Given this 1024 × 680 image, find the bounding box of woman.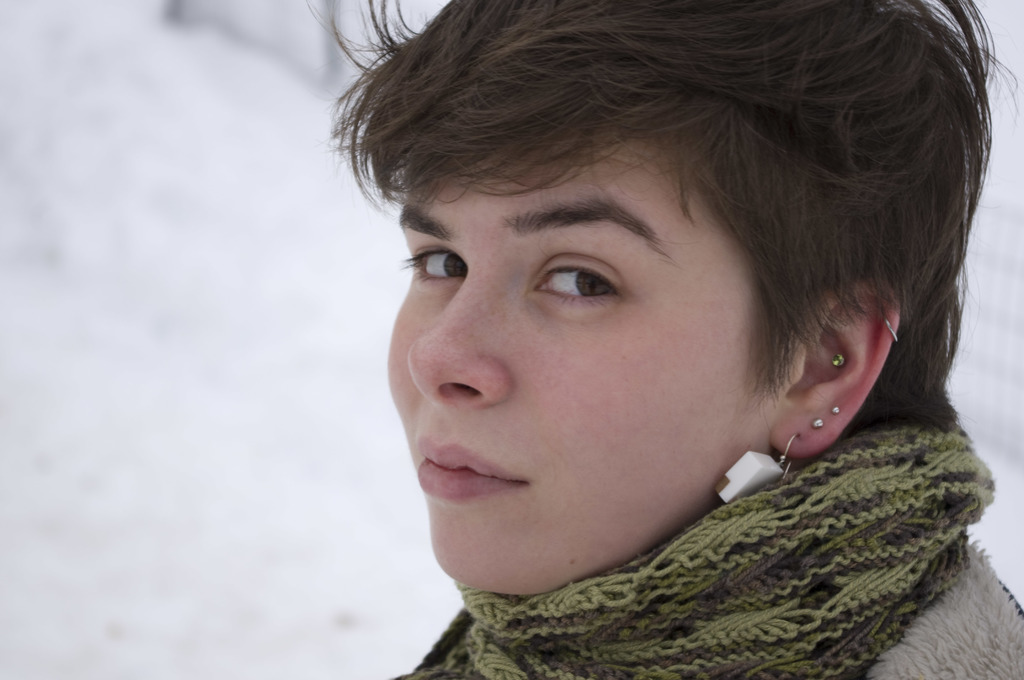
<region>312, 0, 1023, 679</region>.
